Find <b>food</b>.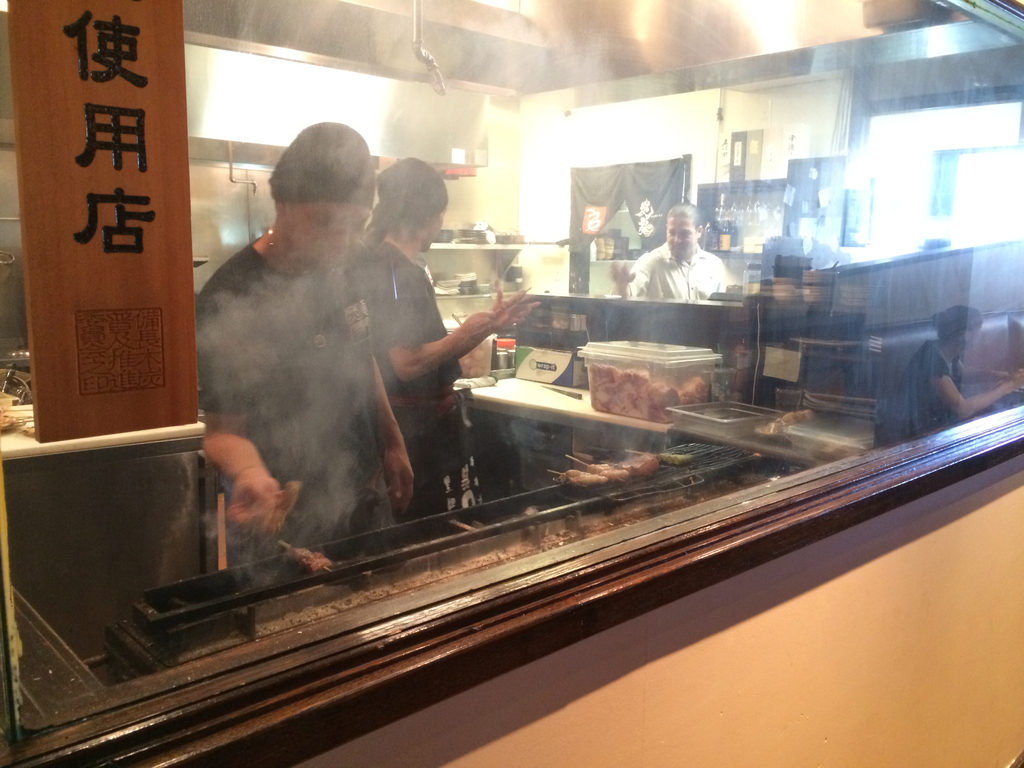
{"left": 622, "top": 452, "right": 657, "bottom": 481}.
